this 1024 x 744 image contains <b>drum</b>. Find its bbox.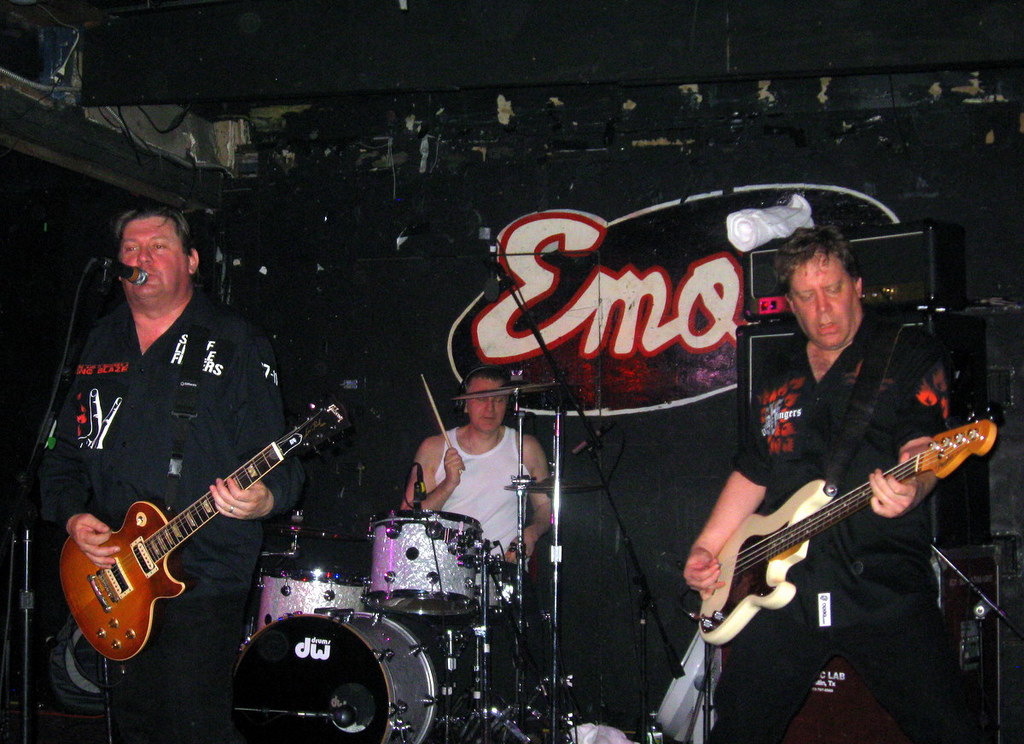
364, 511, 481, 614.
